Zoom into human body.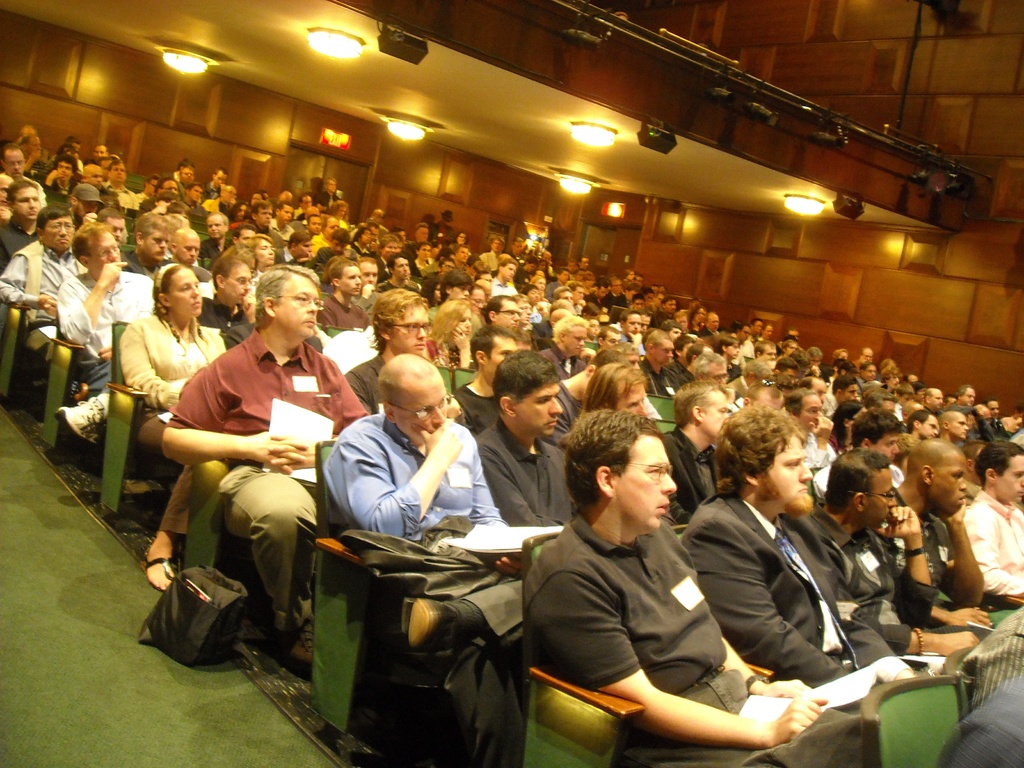
Zoom target: [691, 404, 918, 691].
